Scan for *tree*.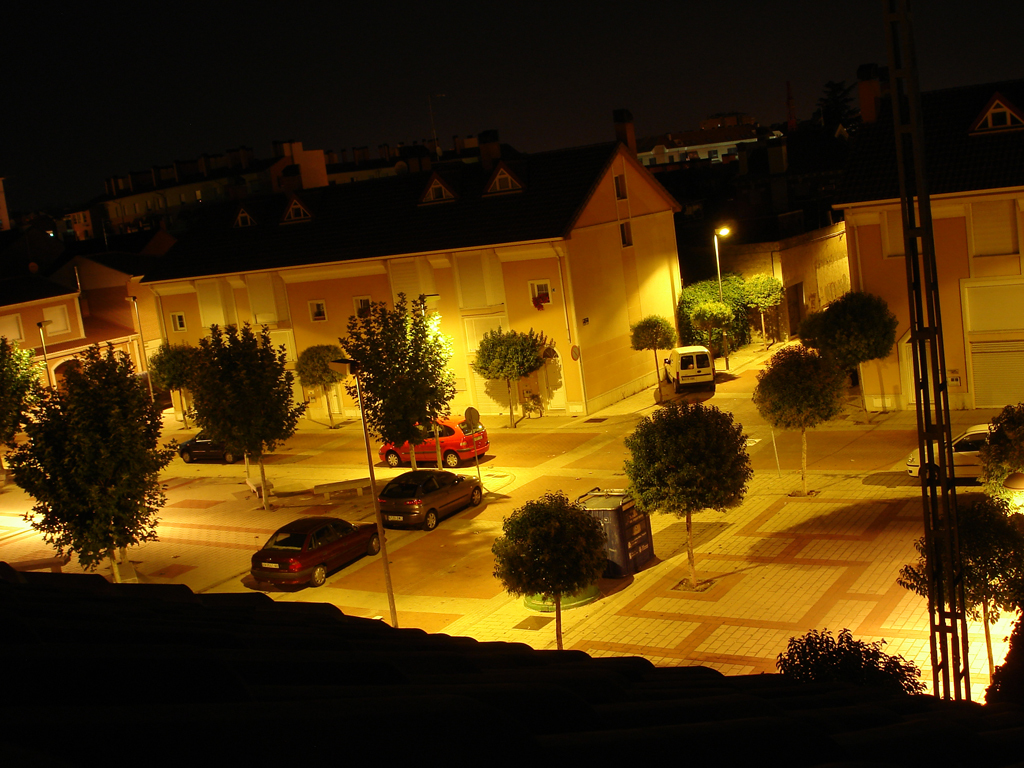
Scan result: 750 340 841 505.
